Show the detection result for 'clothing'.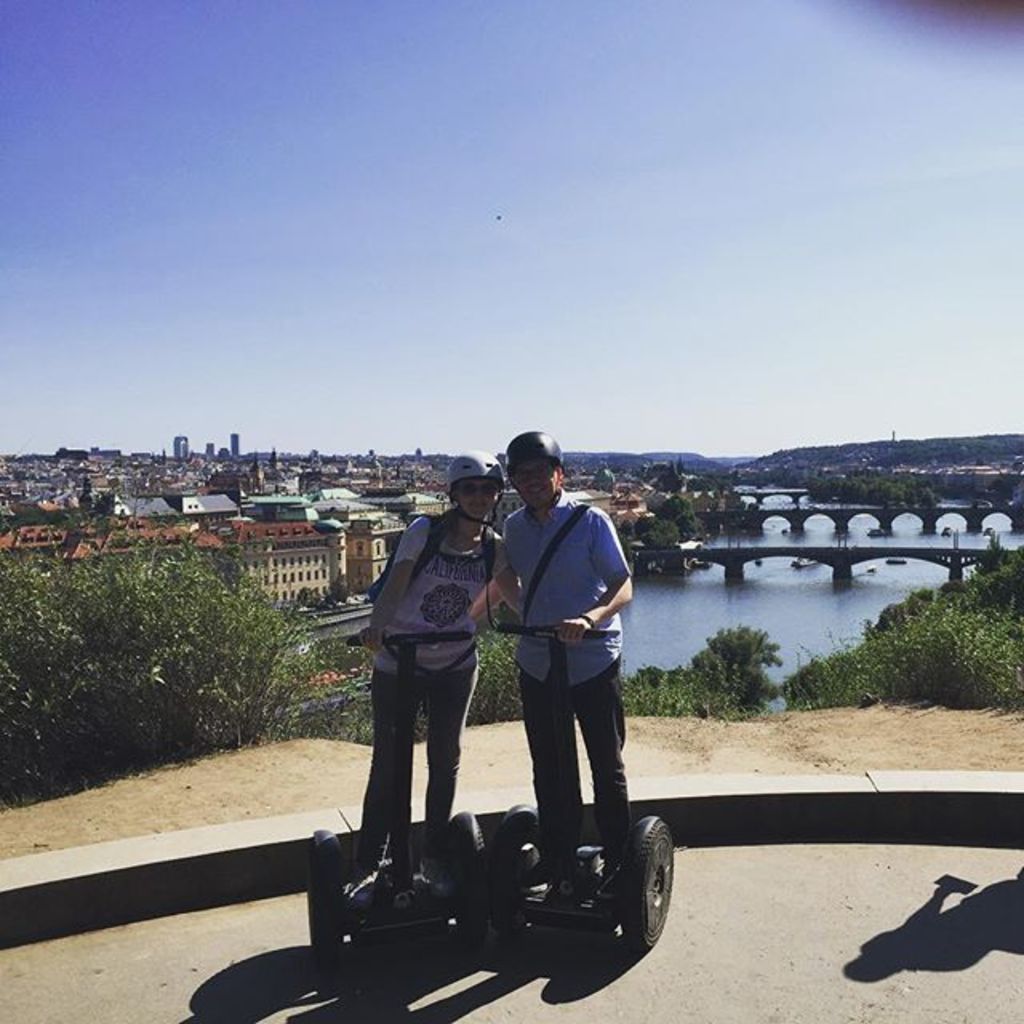
Rect(483, 462, 648, 856).
